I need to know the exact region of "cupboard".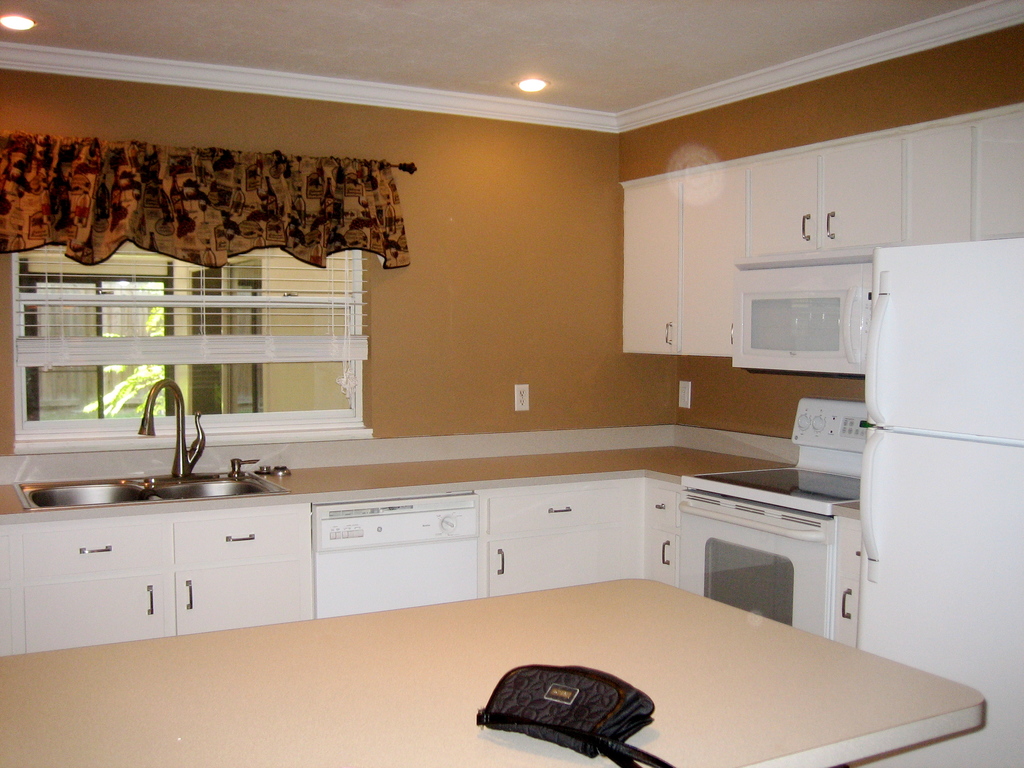
Region: crop(0, 522, 862, 658).
